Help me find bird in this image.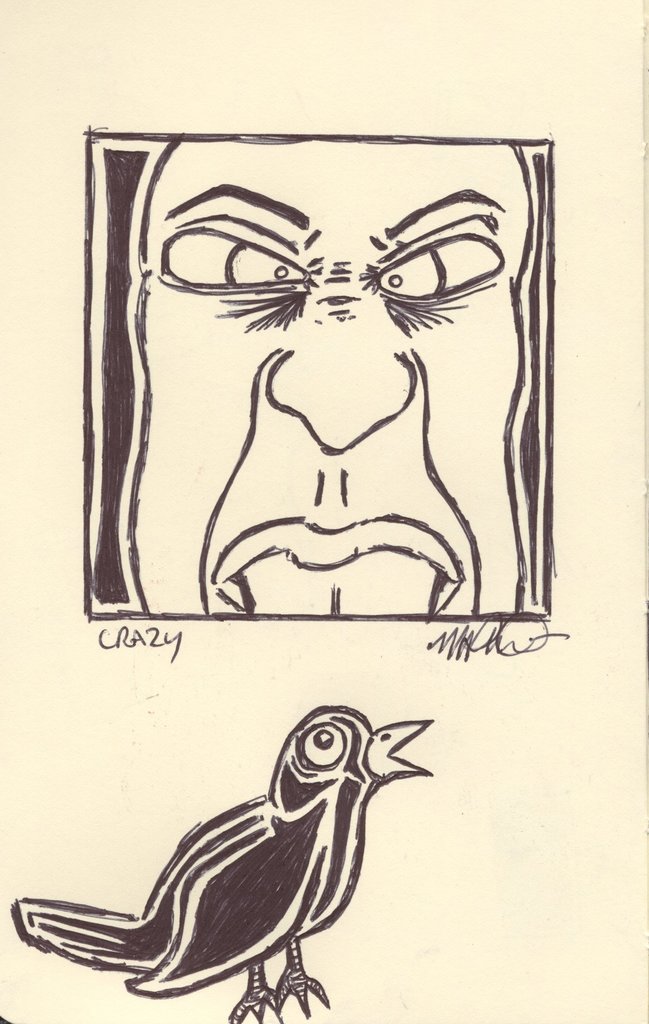
Found it: x1=6, y1=698, x2=436, y2=1021.
